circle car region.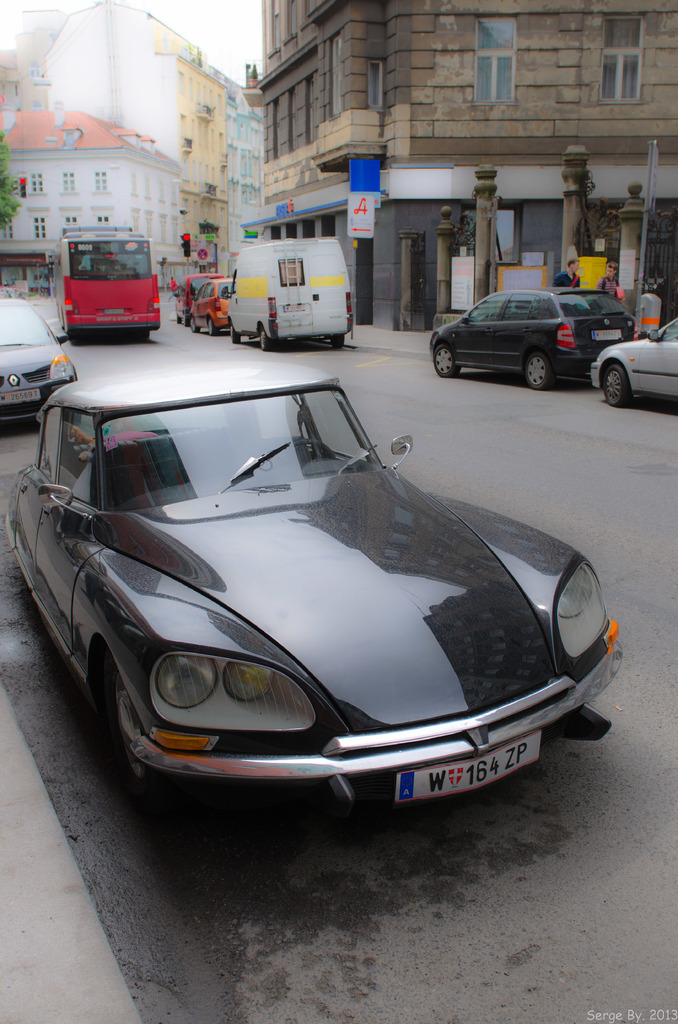
Region: <bbox>188, 275, 233, 337</bbox>.
